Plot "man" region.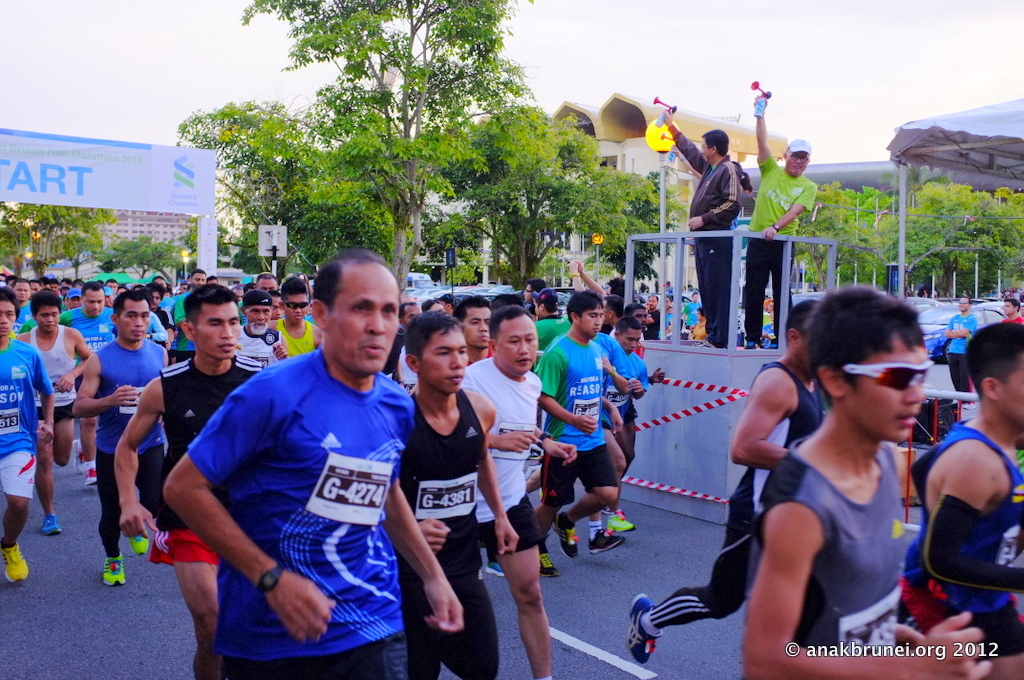
Plotted at (left=394, top=303, right=515, bottom=679).
